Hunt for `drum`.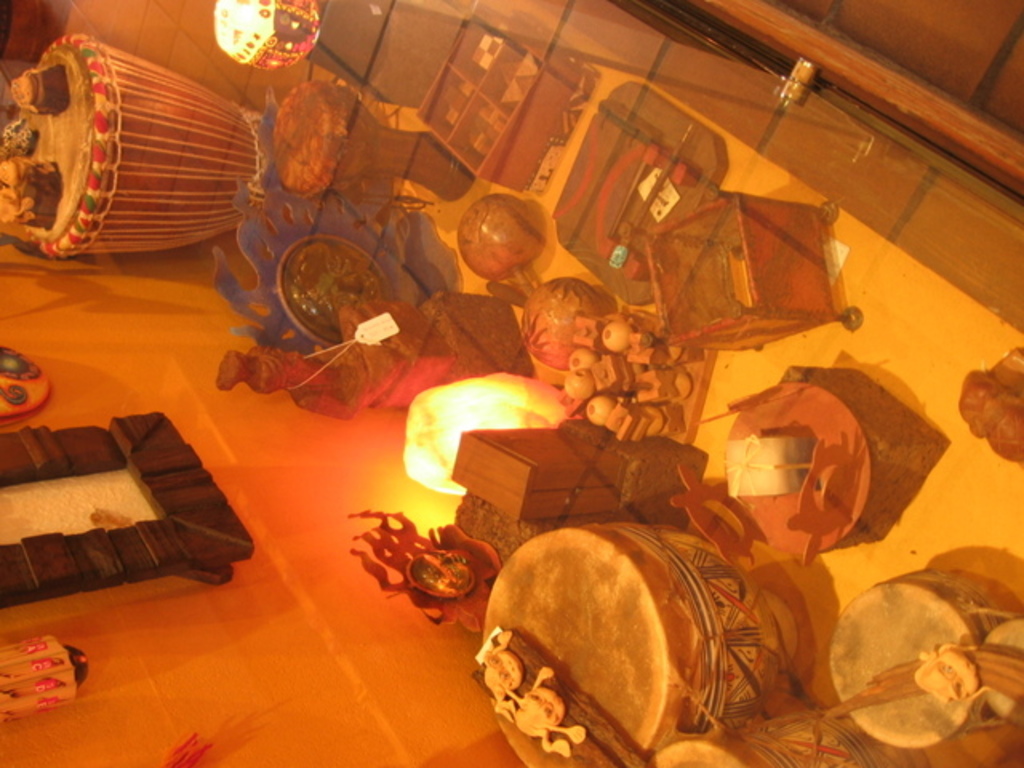
Hunted down at 2, 37, 254, 230.
